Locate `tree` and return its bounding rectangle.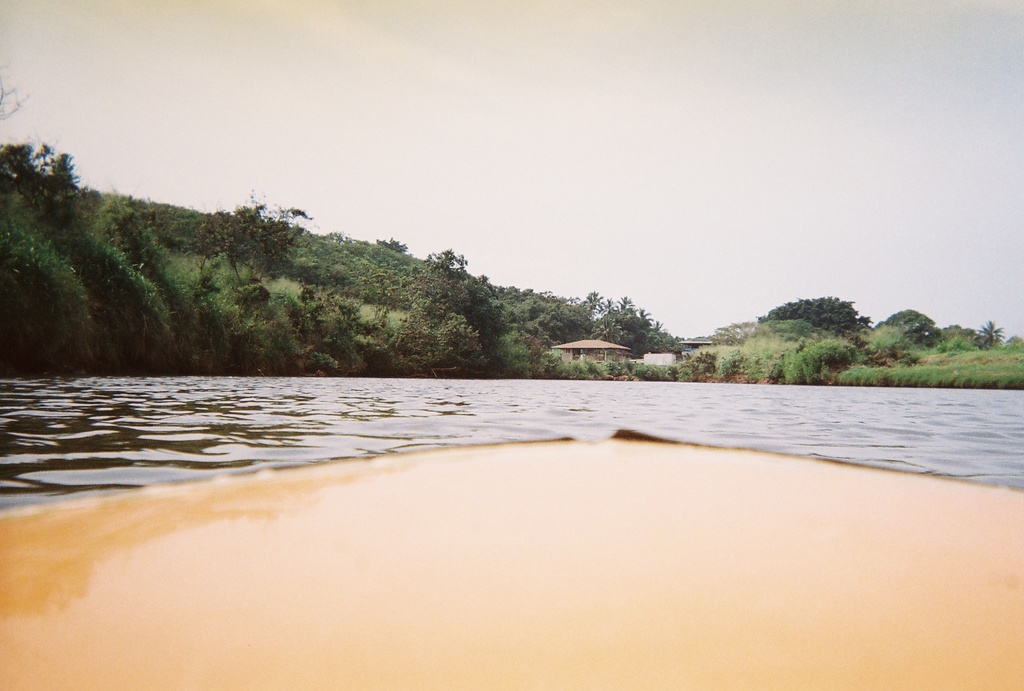
(left=751, top=291, right=873, bottom=340).
